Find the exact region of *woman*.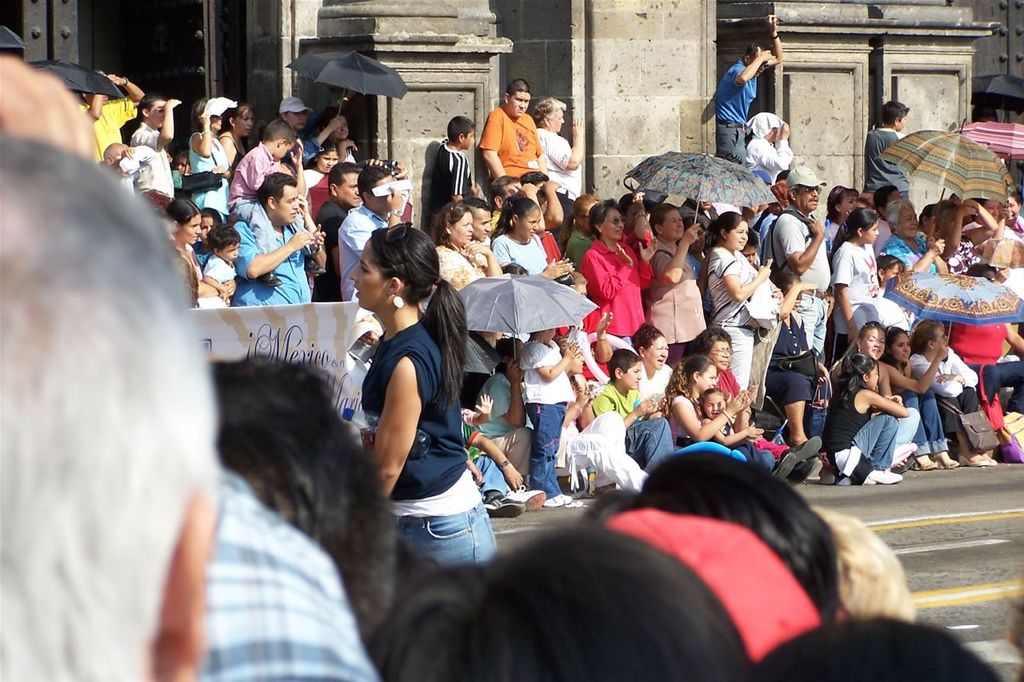
Exact region: l=346, t=214, r=501, b=587.
